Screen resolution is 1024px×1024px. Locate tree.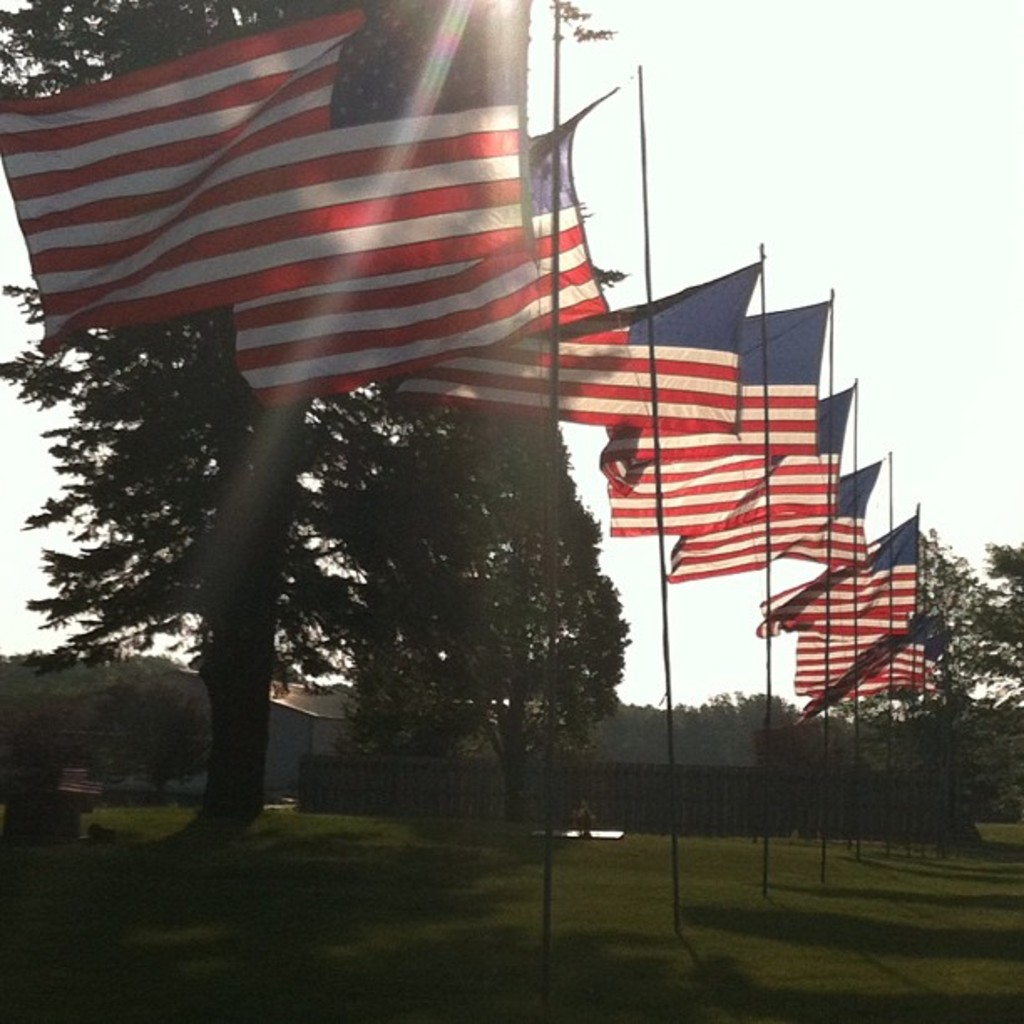
x1=335, y1=407, x2=631, y2=835.
